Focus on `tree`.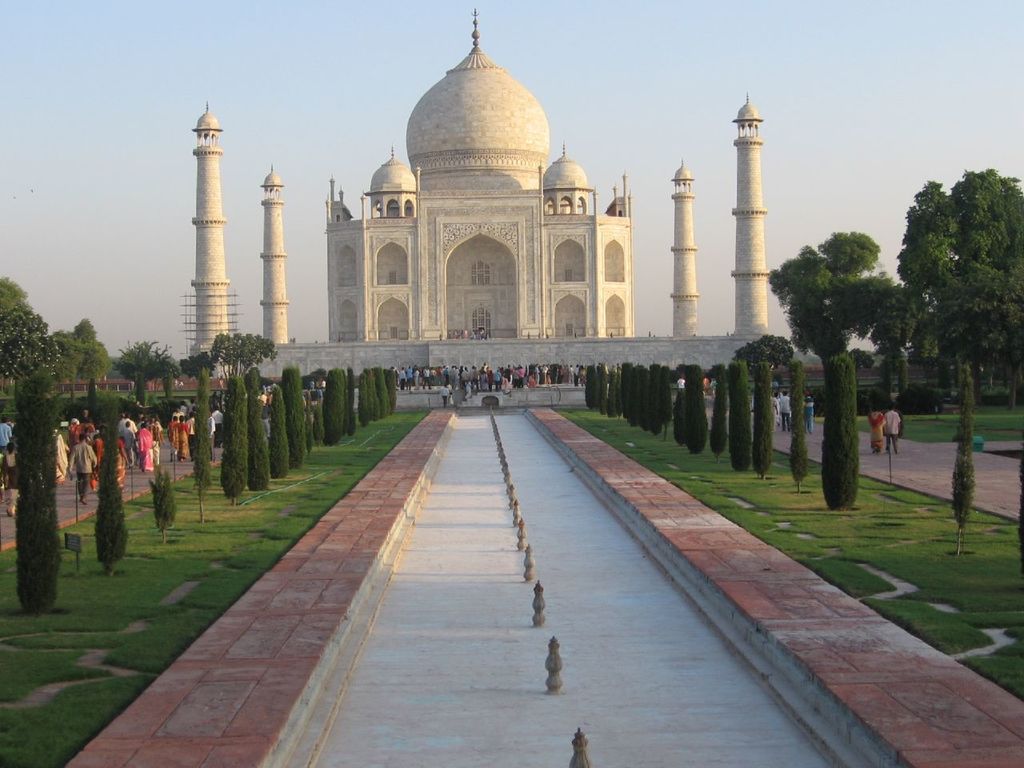
Focused at (317,368,346,442).
